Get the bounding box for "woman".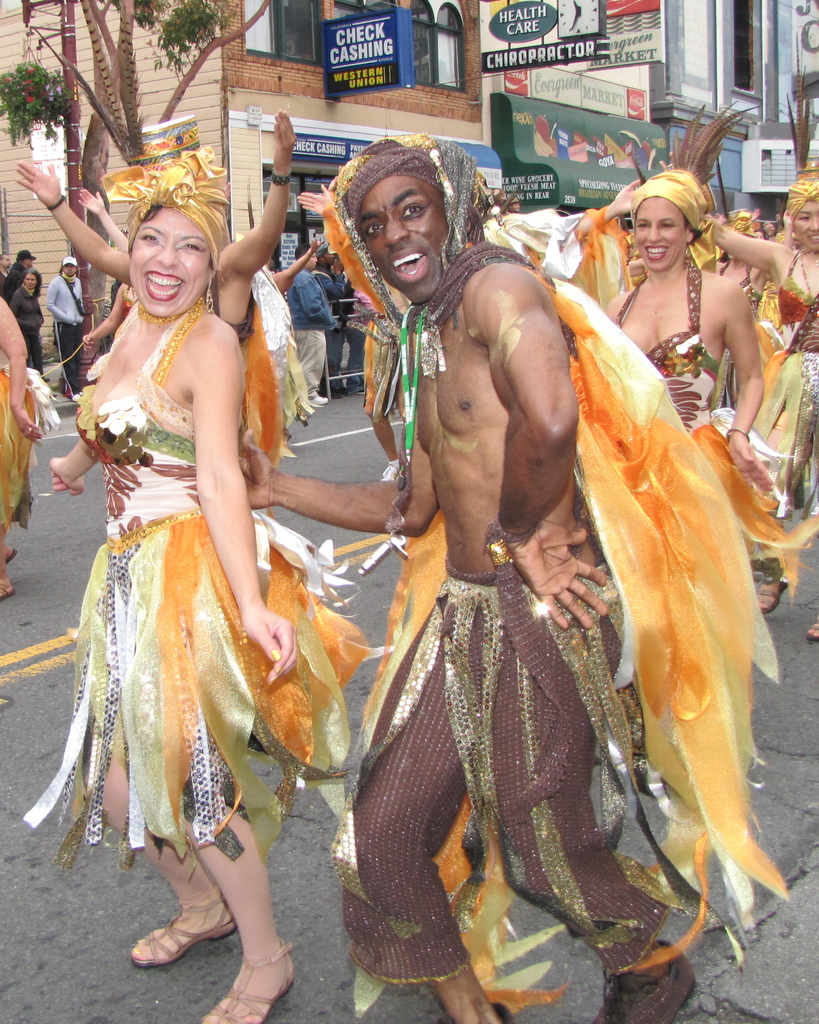
x1=6 y1=267 x2=49 y2=381.
